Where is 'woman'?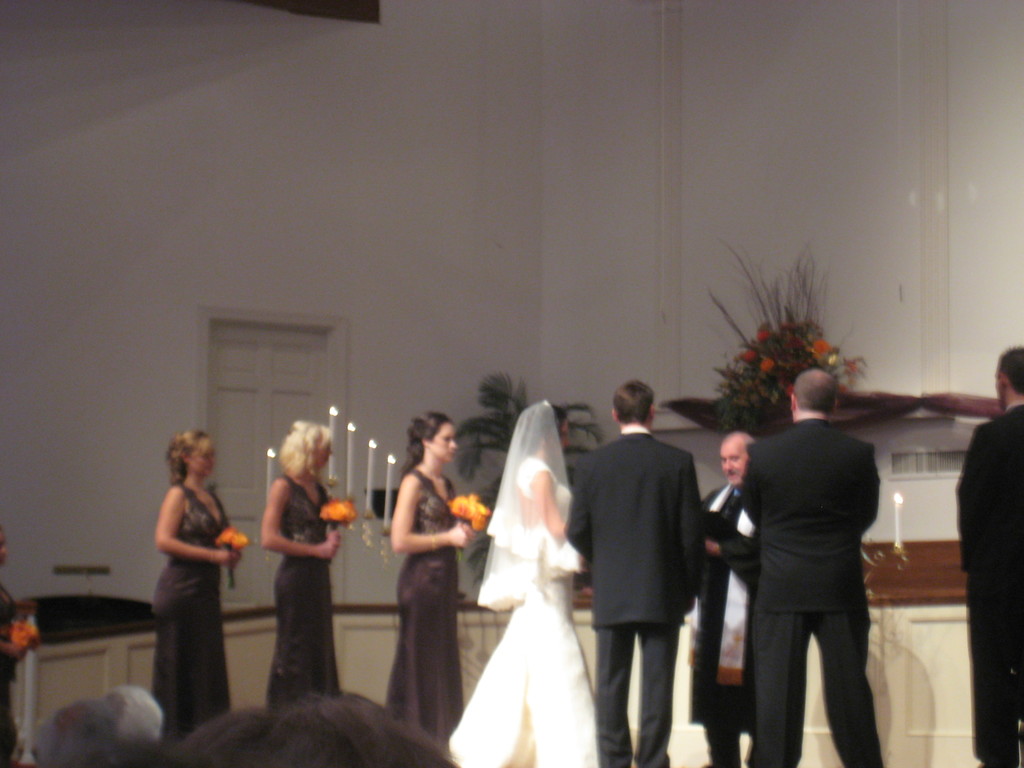
<region>152, 428, 244, 734</region>.
